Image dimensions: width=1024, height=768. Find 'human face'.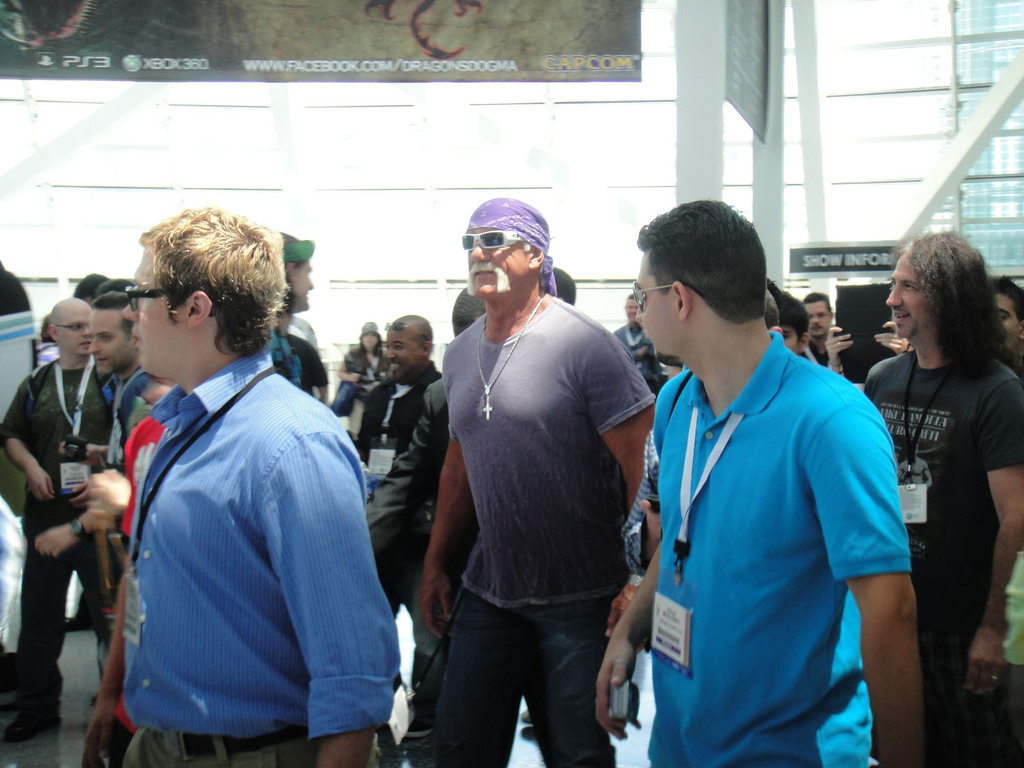
bbox(810, 303, 831, 348).
